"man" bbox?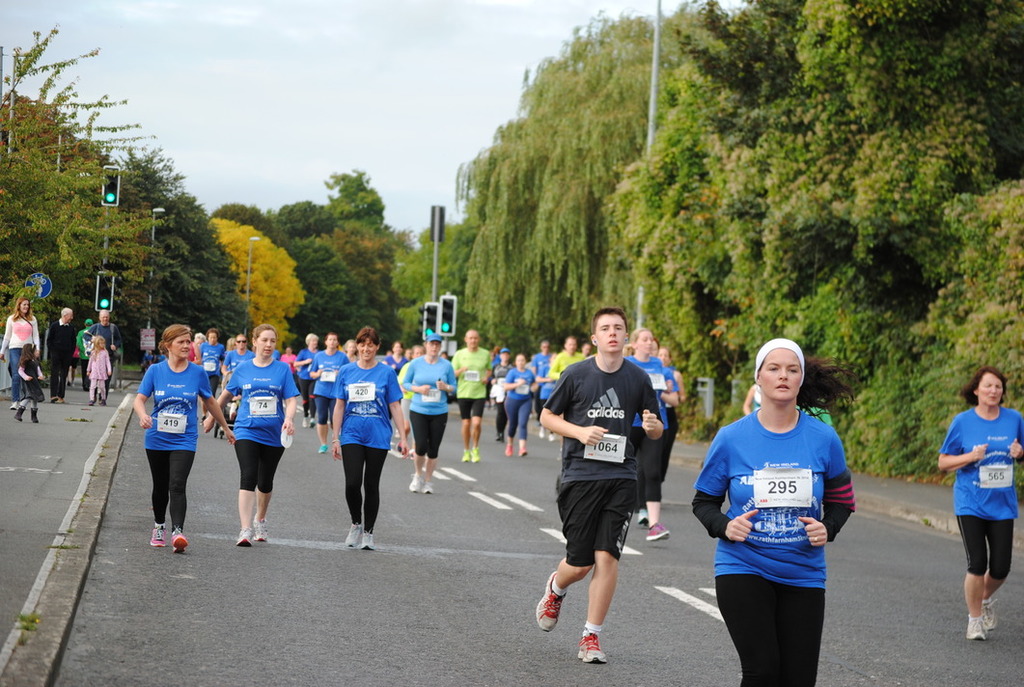
452, 328, 492, 459
